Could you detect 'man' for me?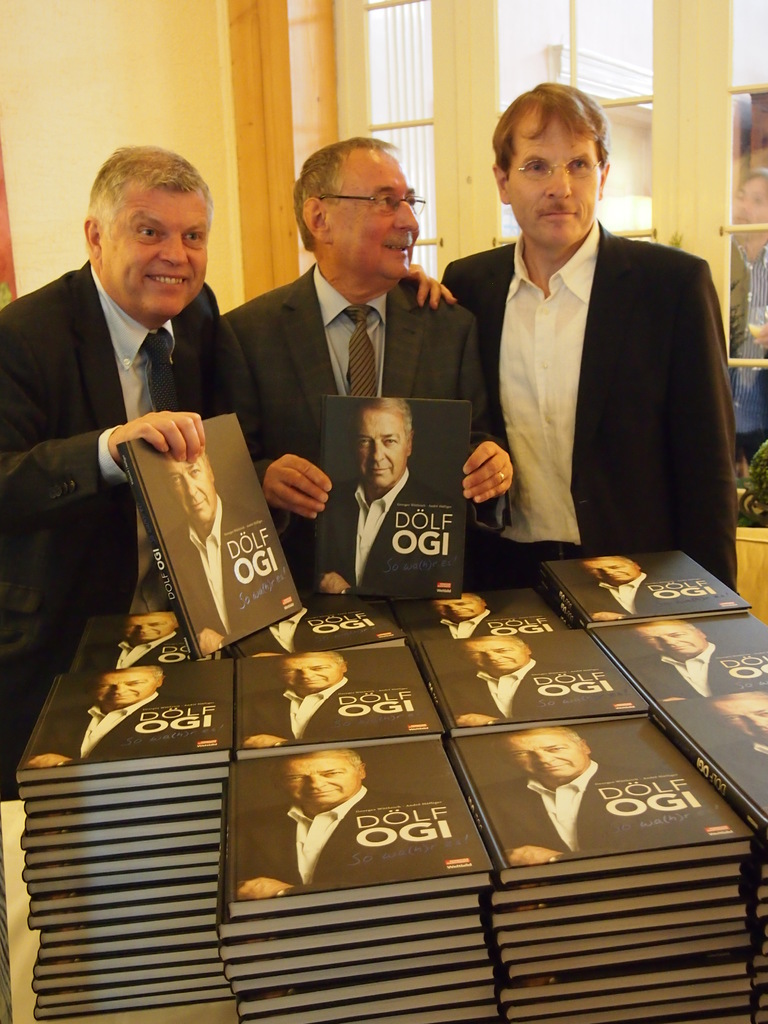
Detection result: (226, 746, 490, 900).
